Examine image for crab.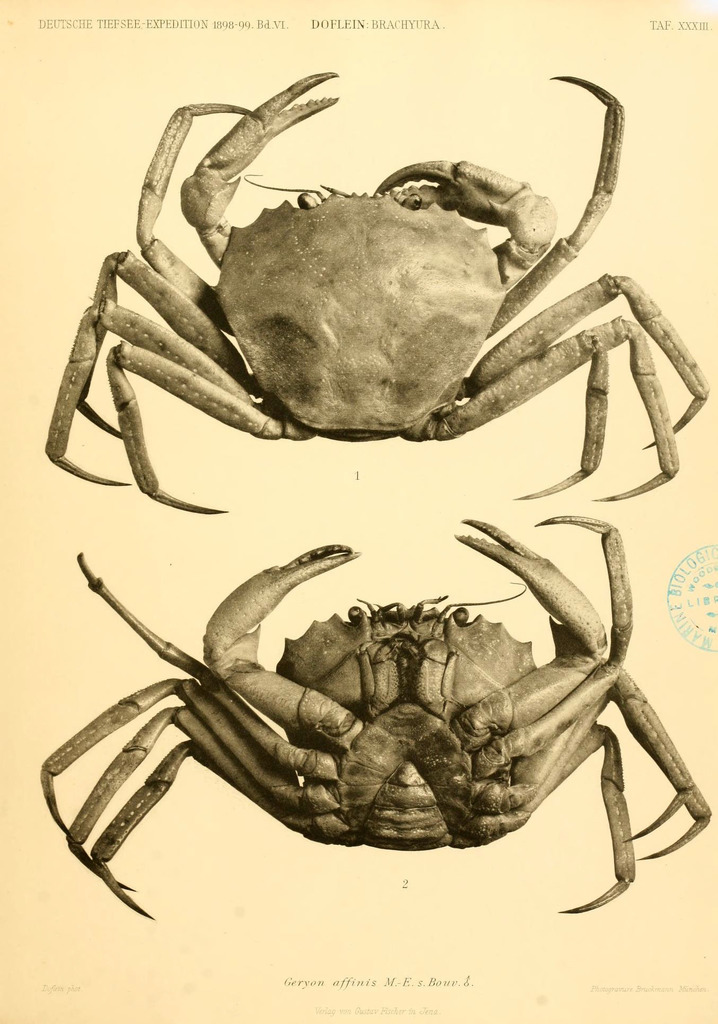
Examination result: BBox(38, 514, 716, 923).
